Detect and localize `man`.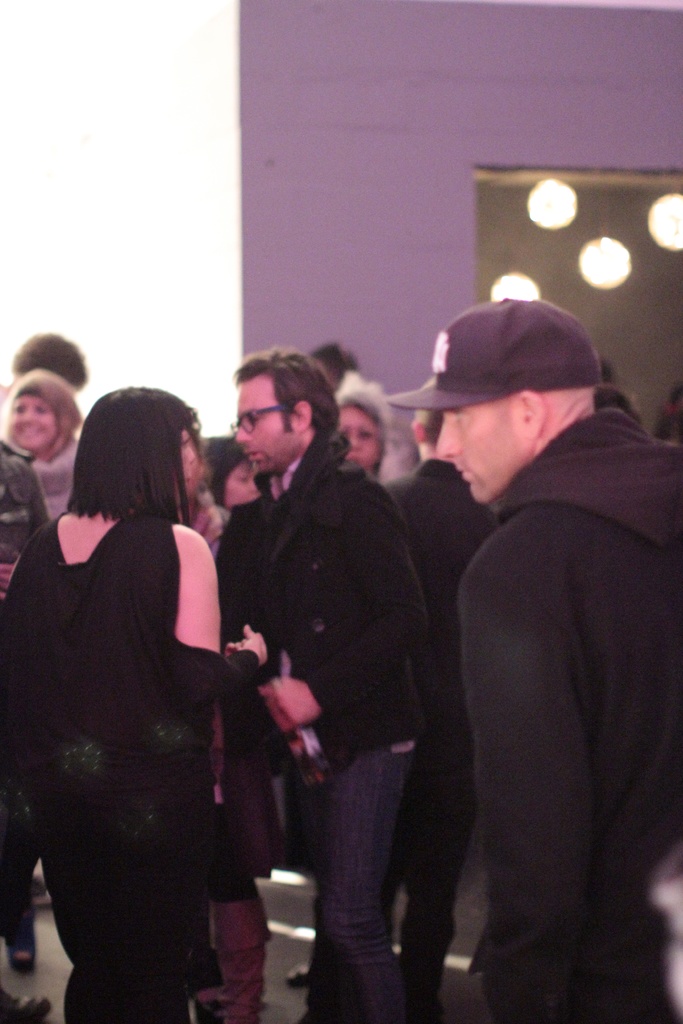
Localized at Rect(405, 239, 668, 1023).
